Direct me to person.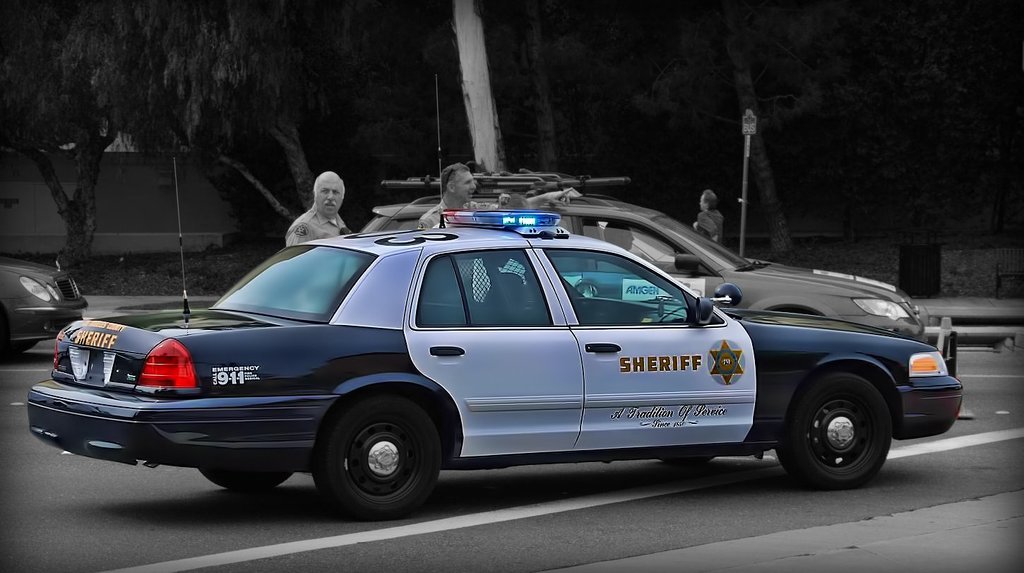
Direction: <region>602, 220, 637, 248</region>.
